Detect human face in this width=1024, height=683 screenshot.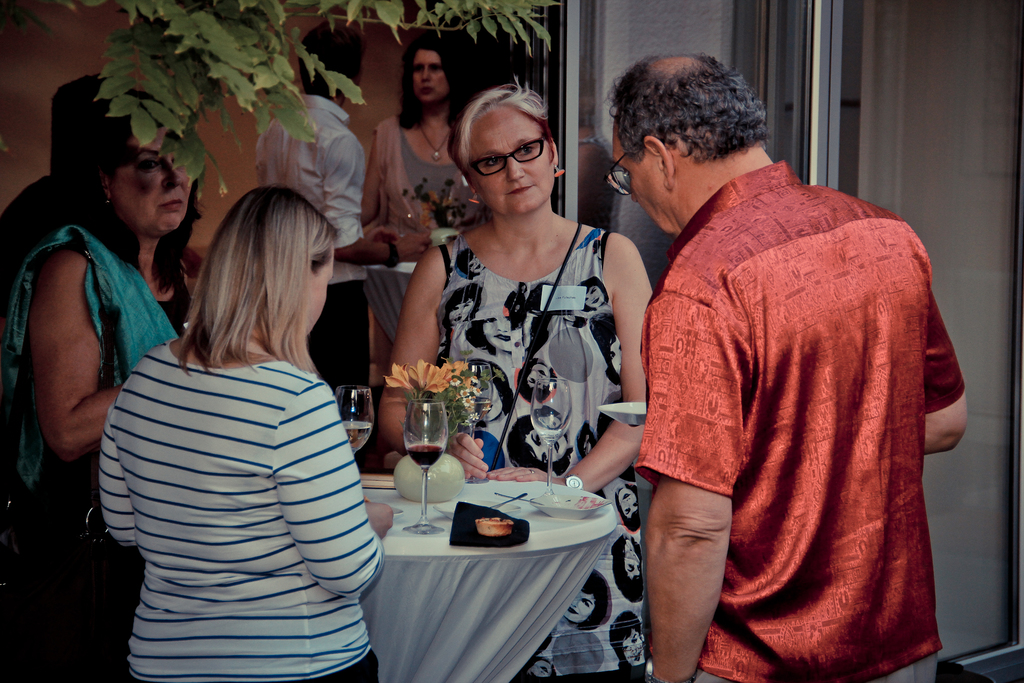
Detection: (x1=109, y1=126, x2=193, y2=234).
